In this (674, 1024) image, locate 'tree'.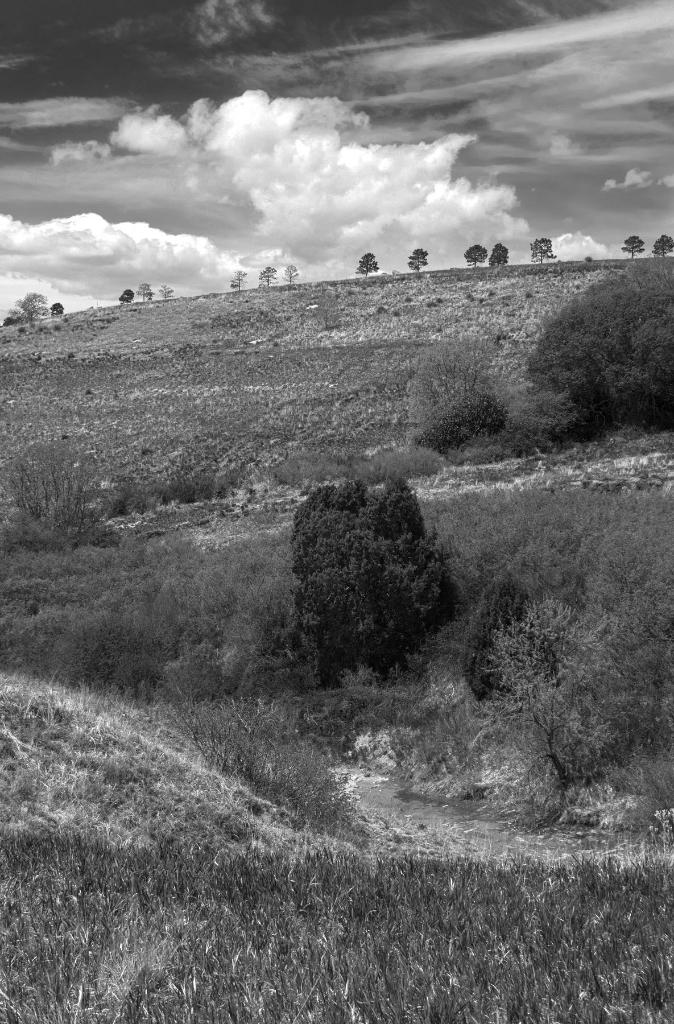
Bounding box: rect(280, 261, 298, 280).
